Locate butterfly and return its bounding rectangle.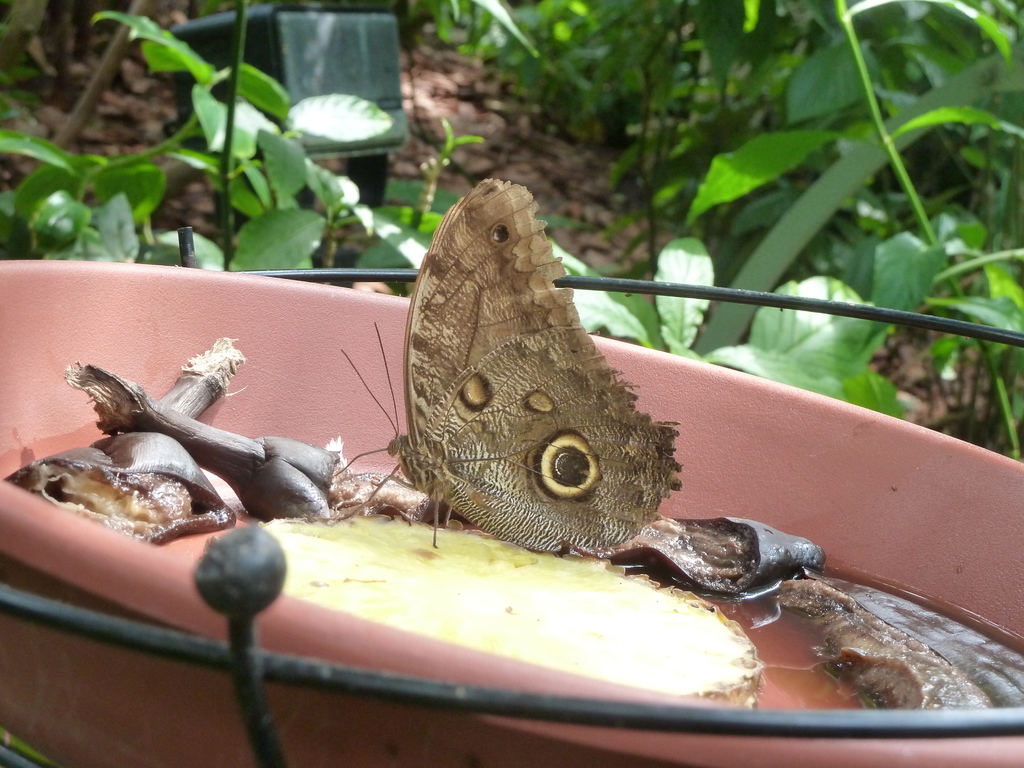
left=364, top=168, right=697, bottom=595.
